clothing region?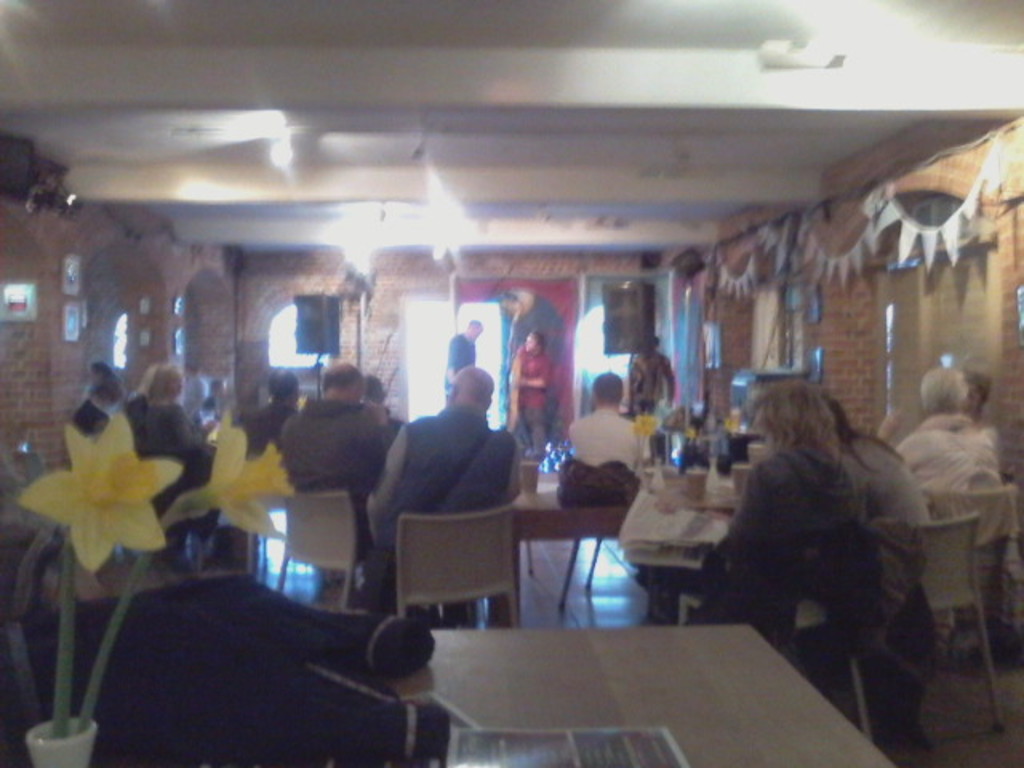
left=235, top=400, right=299, bottom=459
